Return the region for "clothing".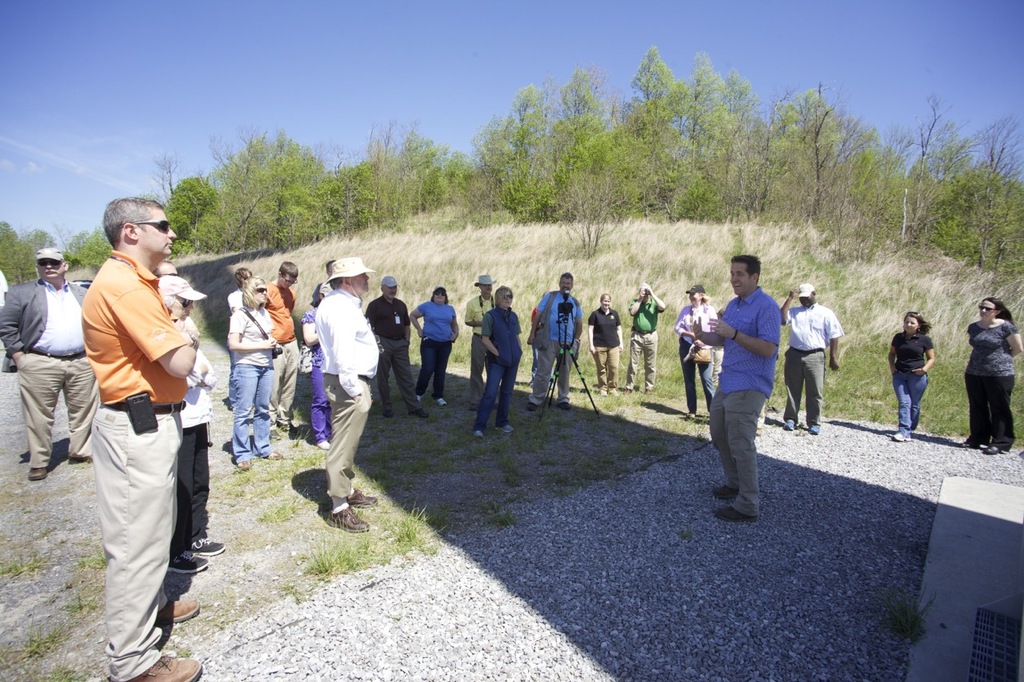
bbox=(588, 308, 624, 393).
